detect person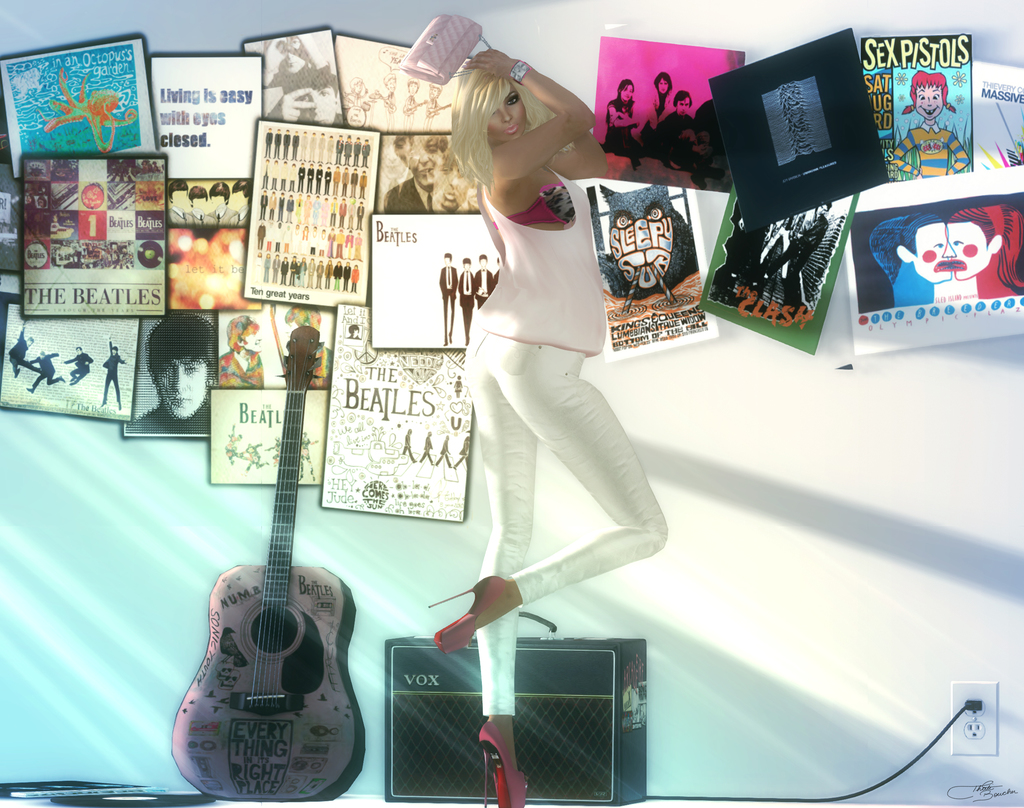
<bbox>432, 47, 668, 807</bbox>
